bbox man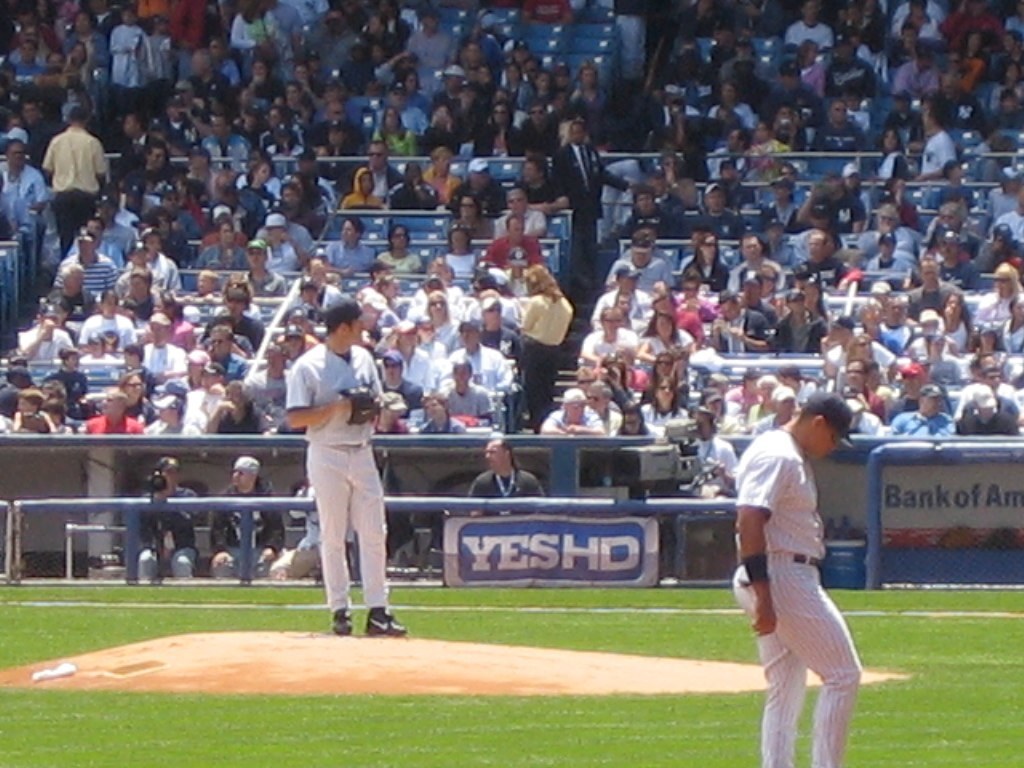
(left=690, top=182, right=749, bottom=237)
